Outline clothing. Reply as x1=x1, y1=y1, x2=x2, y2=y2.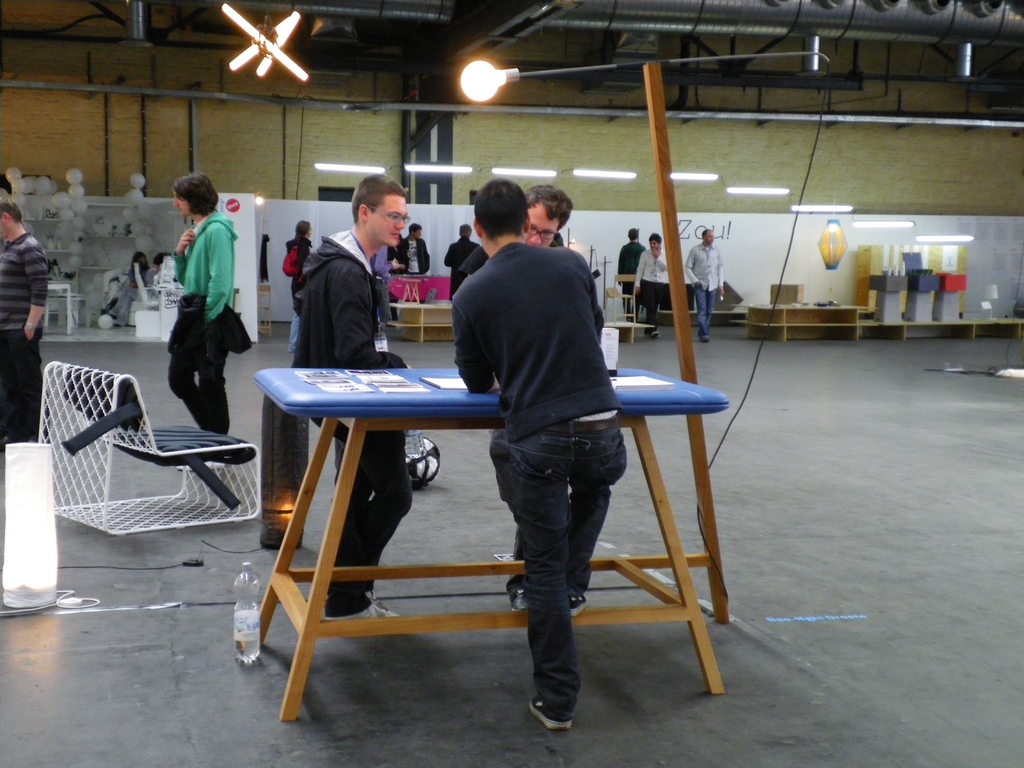
x1=502, y1=415, x2=634, y2=715.
